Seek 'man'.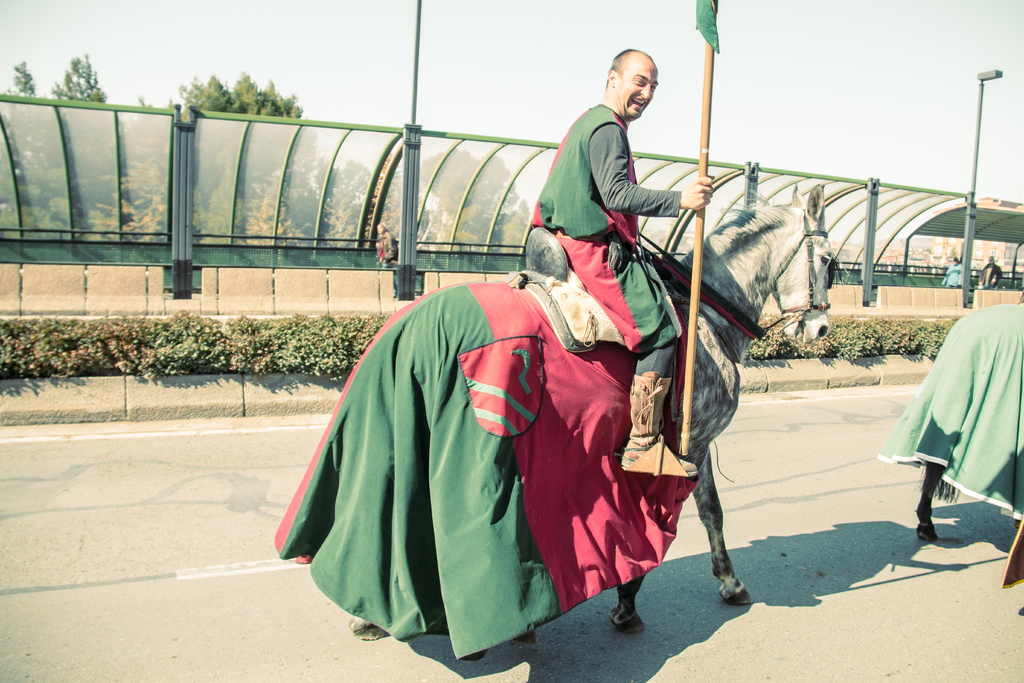
detection(524, 40, 717, 473).
